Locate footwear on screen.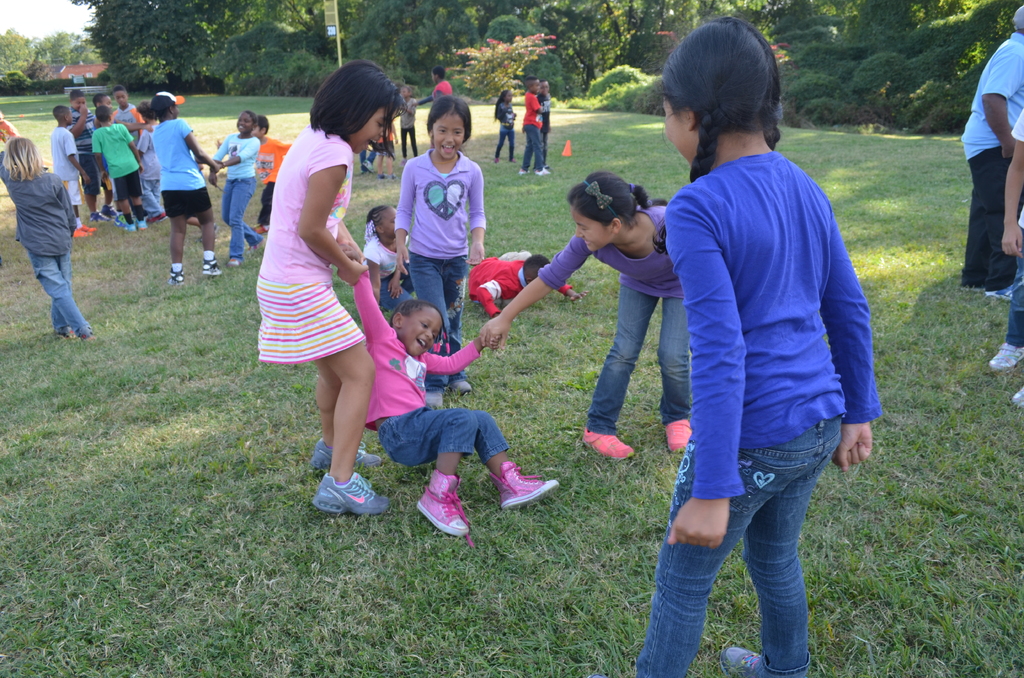
On screen at (96, 204, 120, 227).
